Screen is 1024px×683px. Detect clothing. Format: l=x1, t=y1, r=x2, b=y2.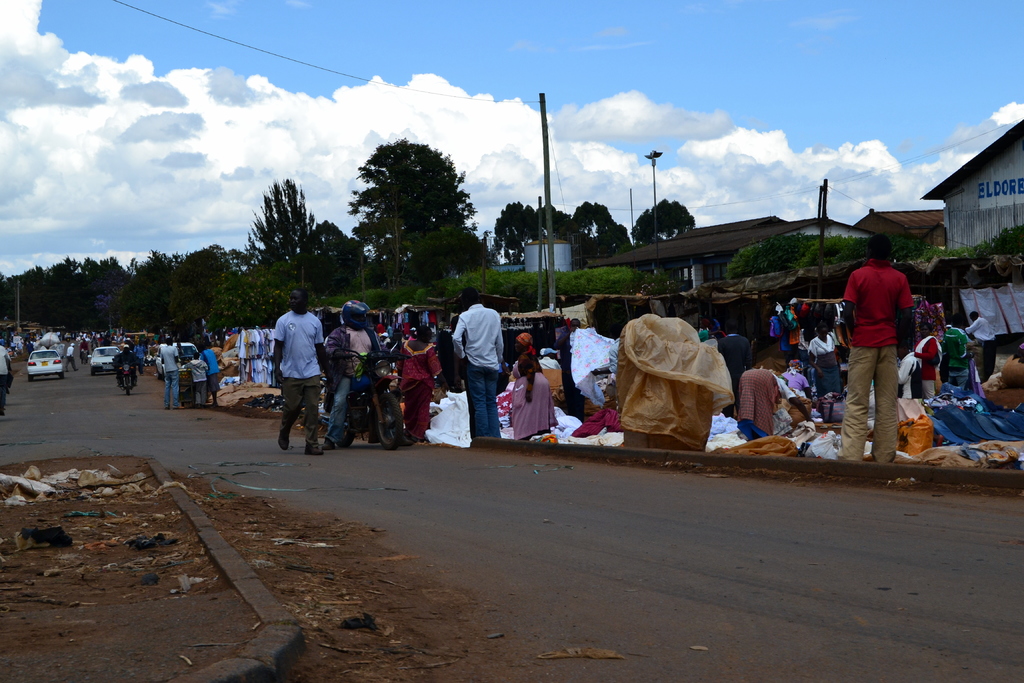
l=64, t=343, r=75, b=367.
